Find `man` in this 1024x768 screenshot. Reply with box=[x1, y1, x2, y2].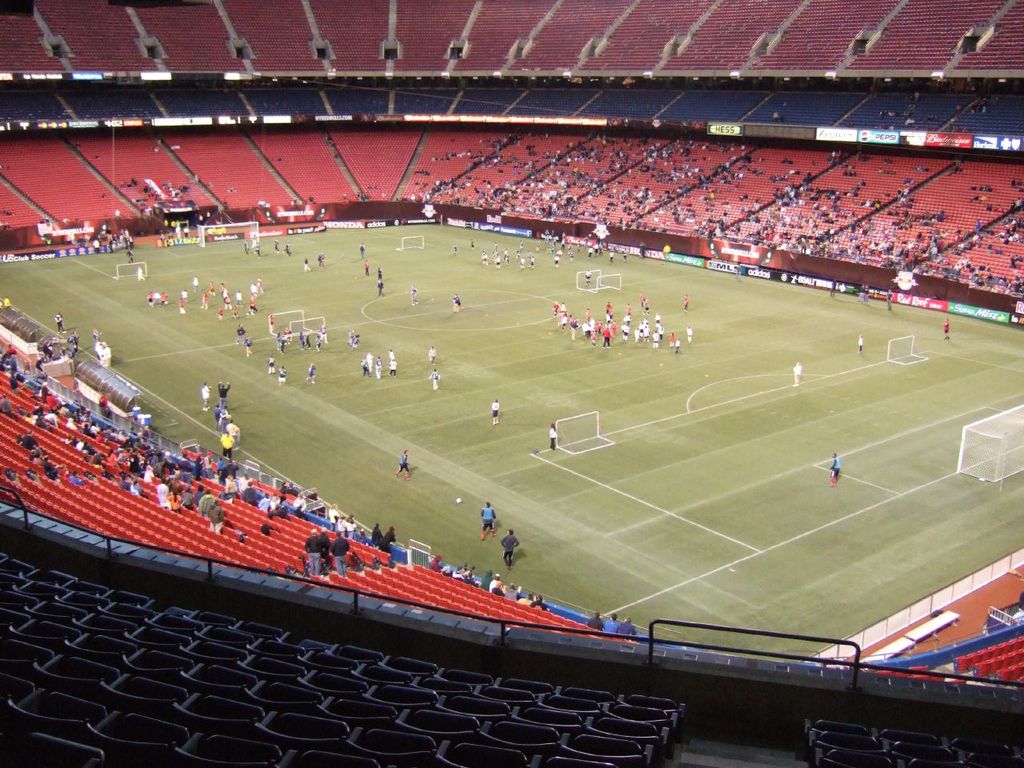
box=[206, 498, 222, 532].
